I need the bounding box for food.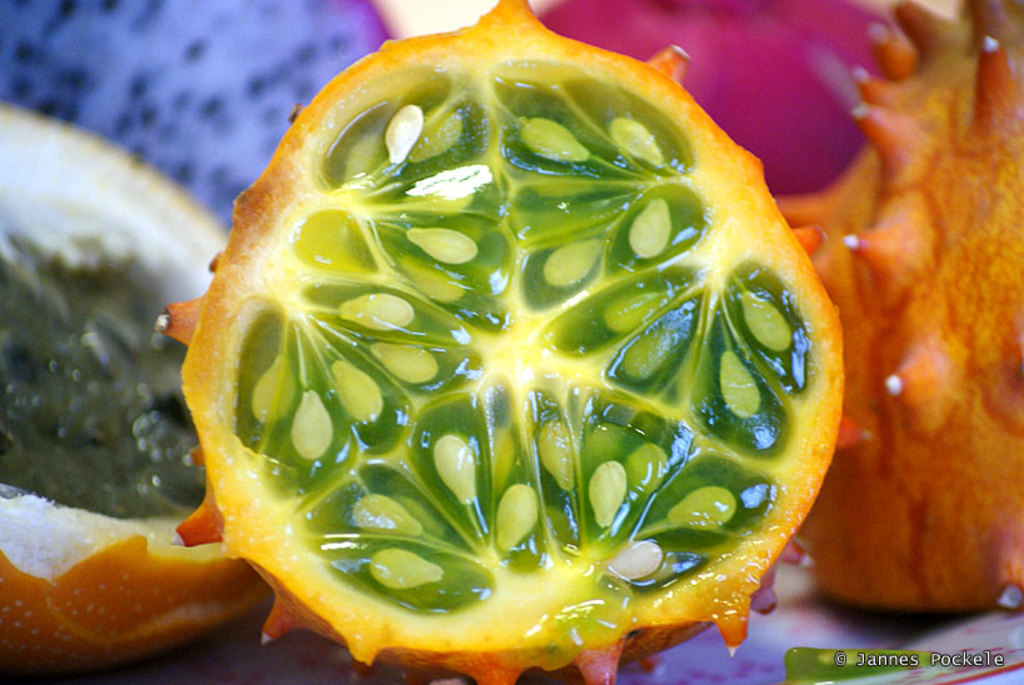
Here it is: bbox=(0, 481, 268, 674).
